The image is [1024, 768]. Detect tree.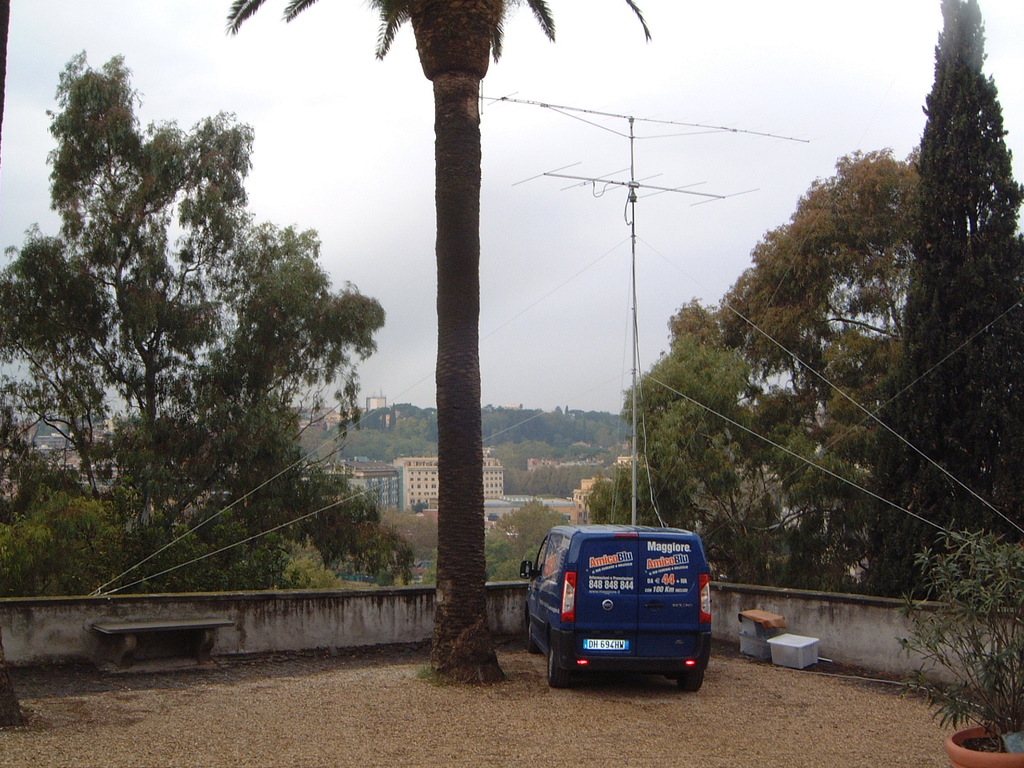
Detection: bbox=[386, 416, 437, 474].
